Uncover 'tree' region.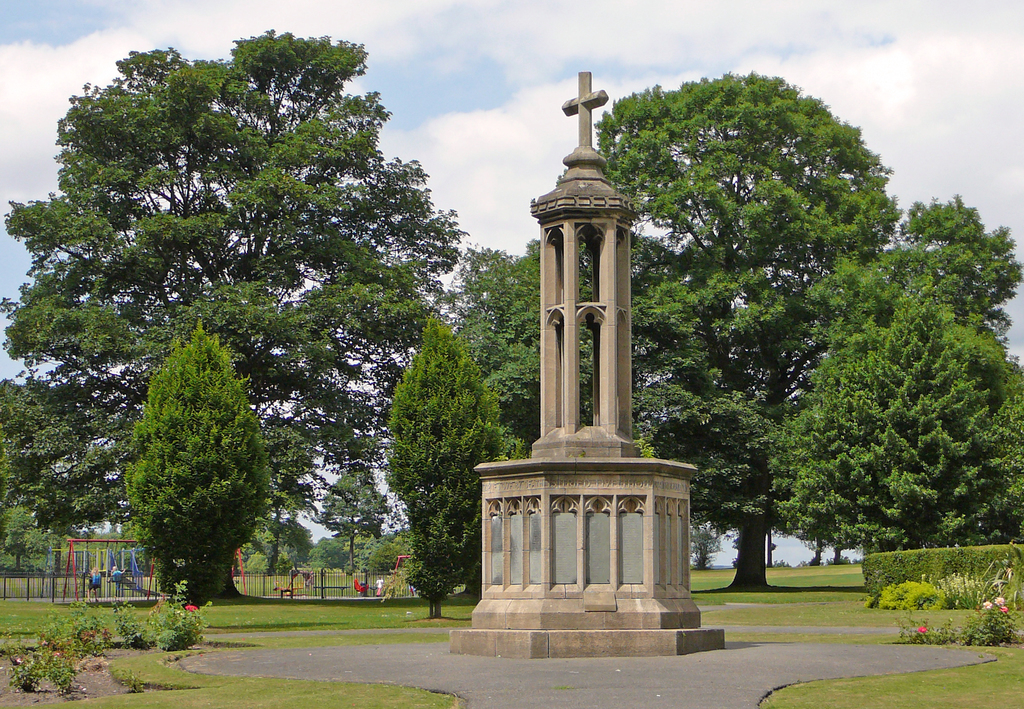
Uncovered: <bbox>389, 533, 415, 573</bbox>.
